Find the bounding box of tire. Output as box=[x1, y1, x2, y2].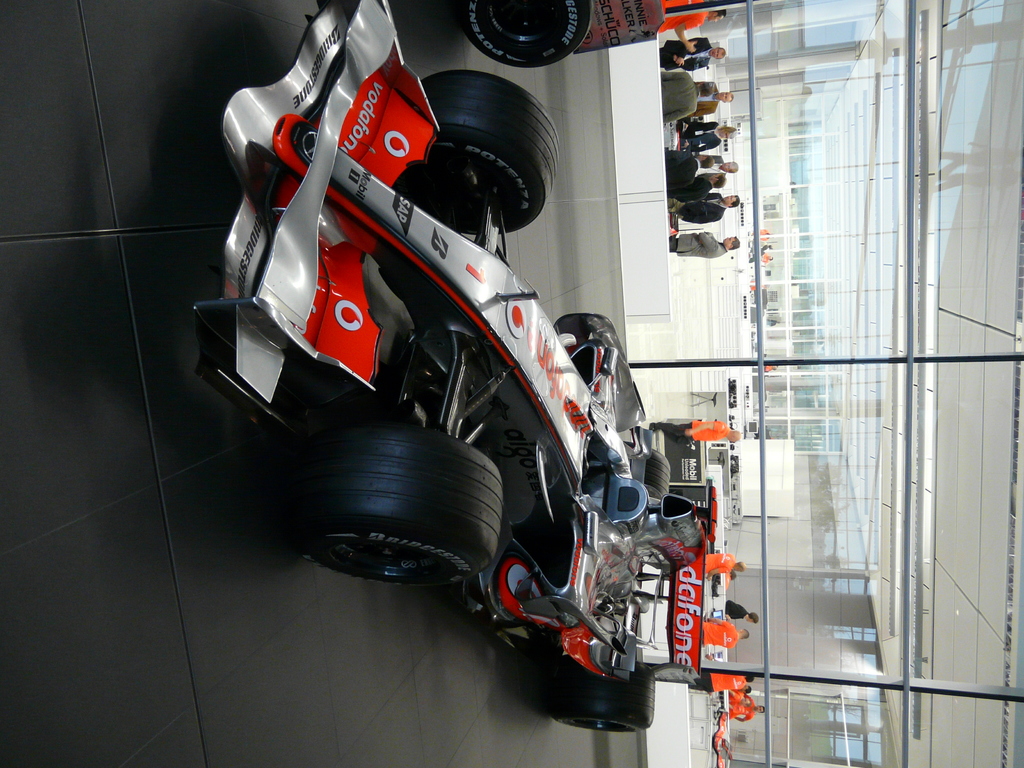
box=[549, 662, 656, 736].
